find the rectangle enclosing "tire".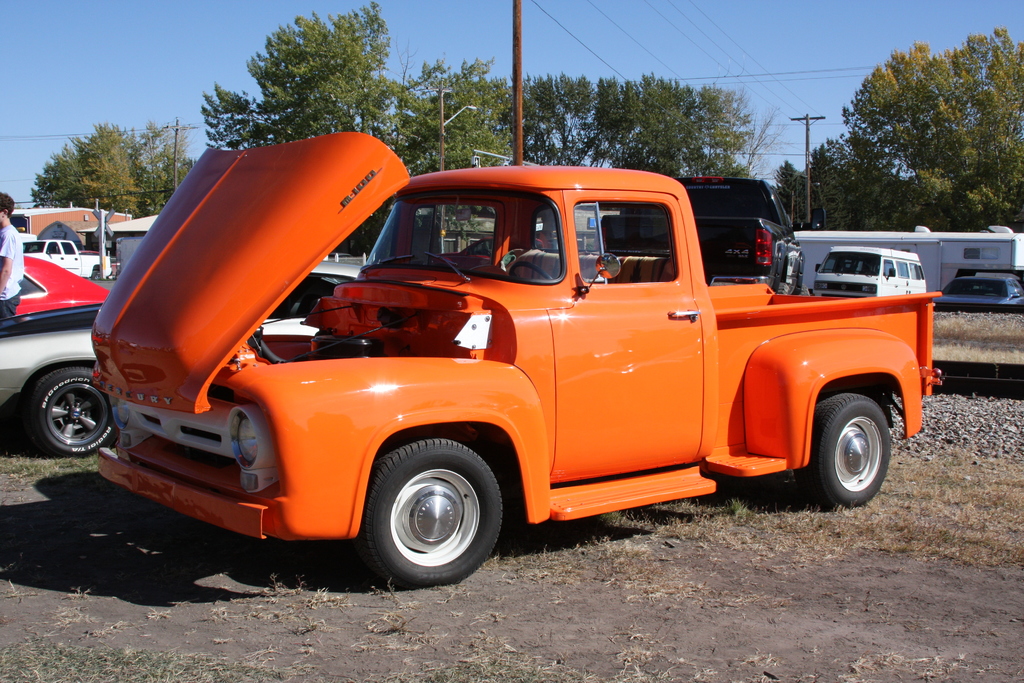
select_region(787, 388, 888, 500).
